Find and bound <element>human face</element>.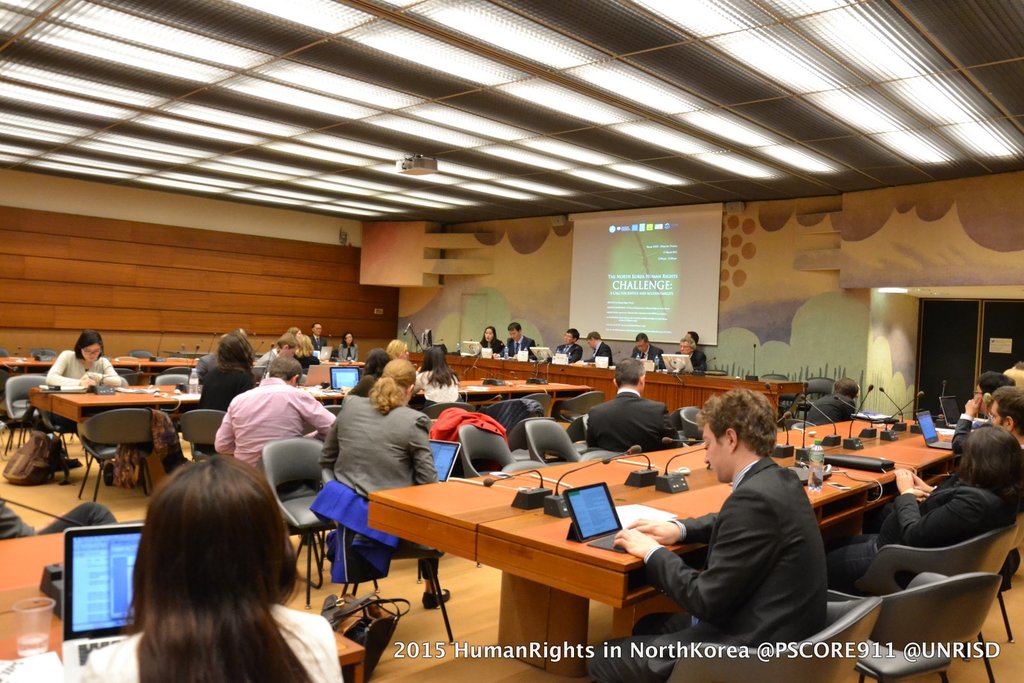
Bound: detection(566, 333, 573, 341).
